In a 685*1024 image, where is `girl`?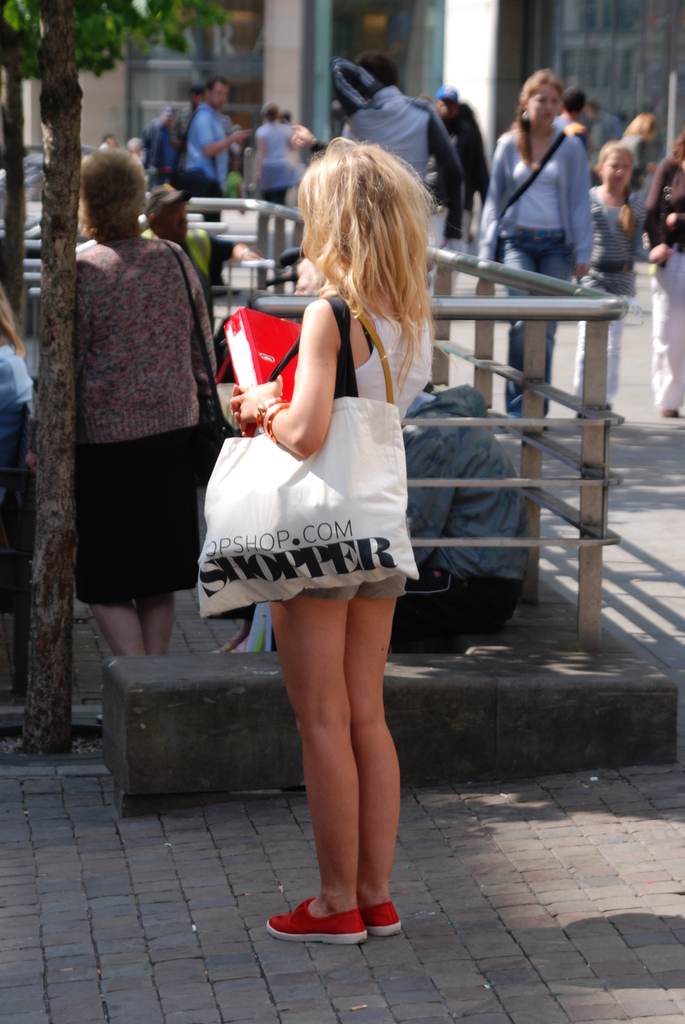
box=[589, 138, 640, 431].
